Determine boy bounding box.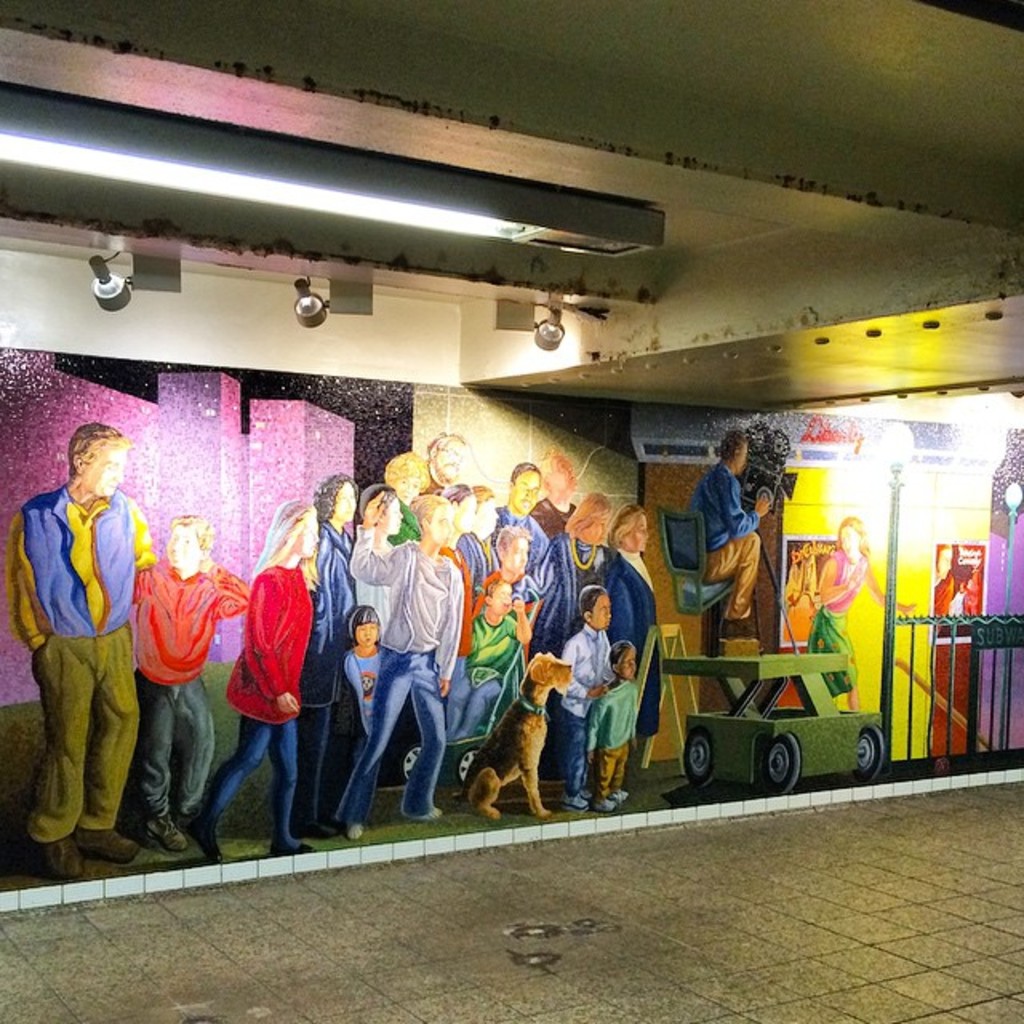
Determined: region(434, 562, 534, 738).
